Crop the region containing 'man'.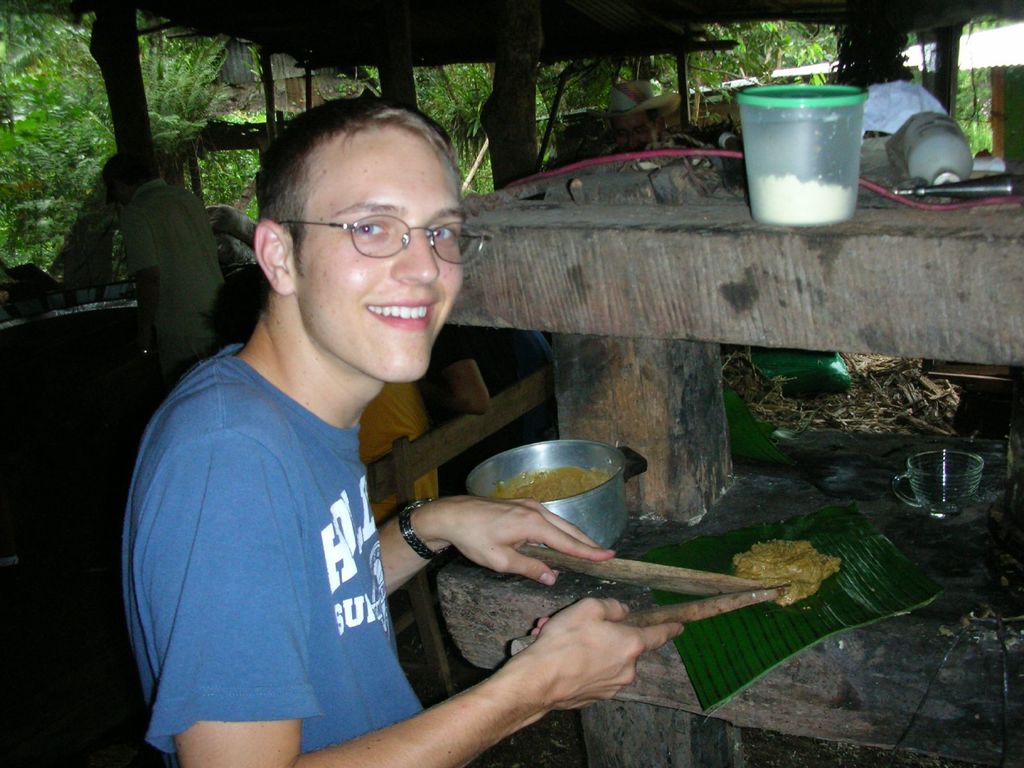
Crop region: (left=118, top=162, right=216, bottom=389).
